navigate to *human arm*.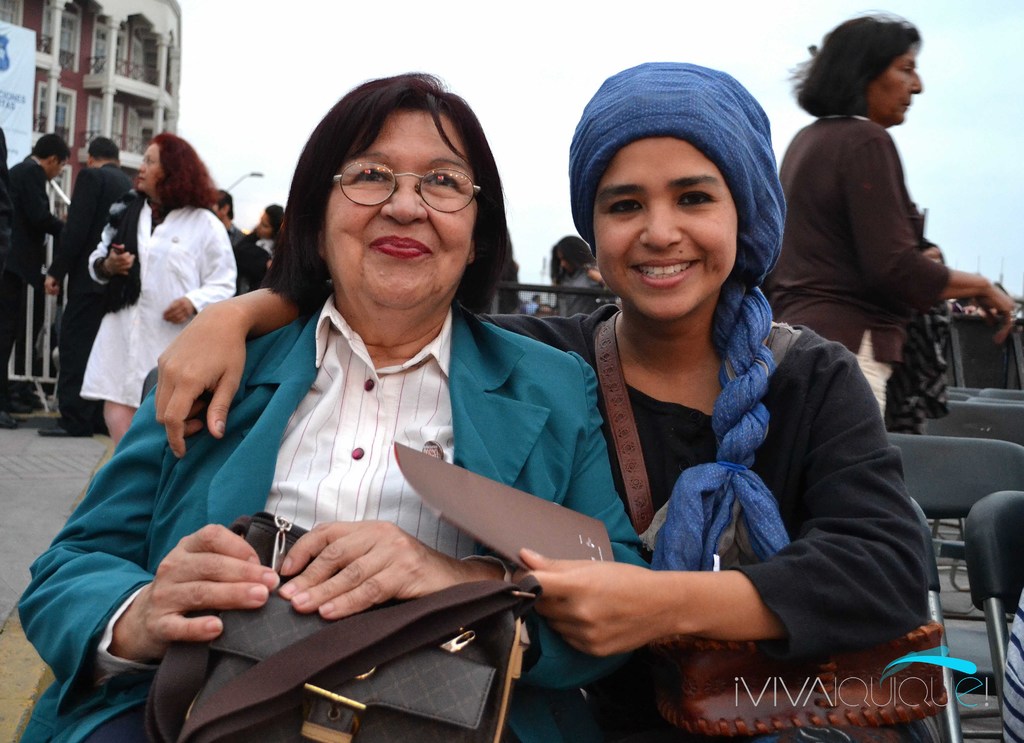
Navigation target: pyautogui.locateOnScreen(156, 277, 538, 457).
